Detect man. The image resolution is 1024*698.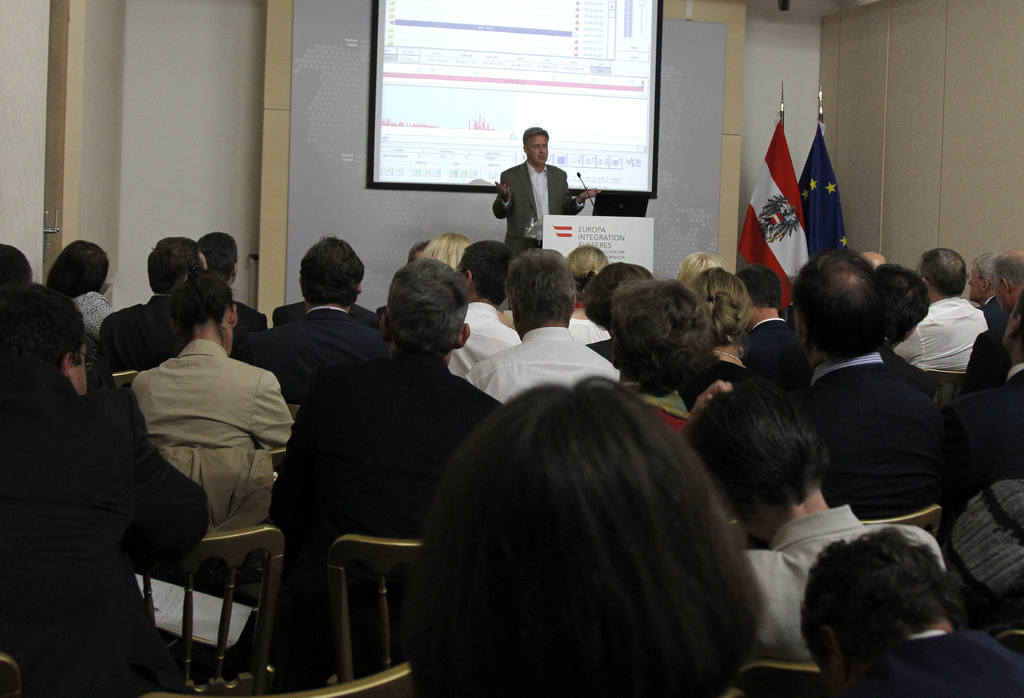
960, 250, 1023, 394.
